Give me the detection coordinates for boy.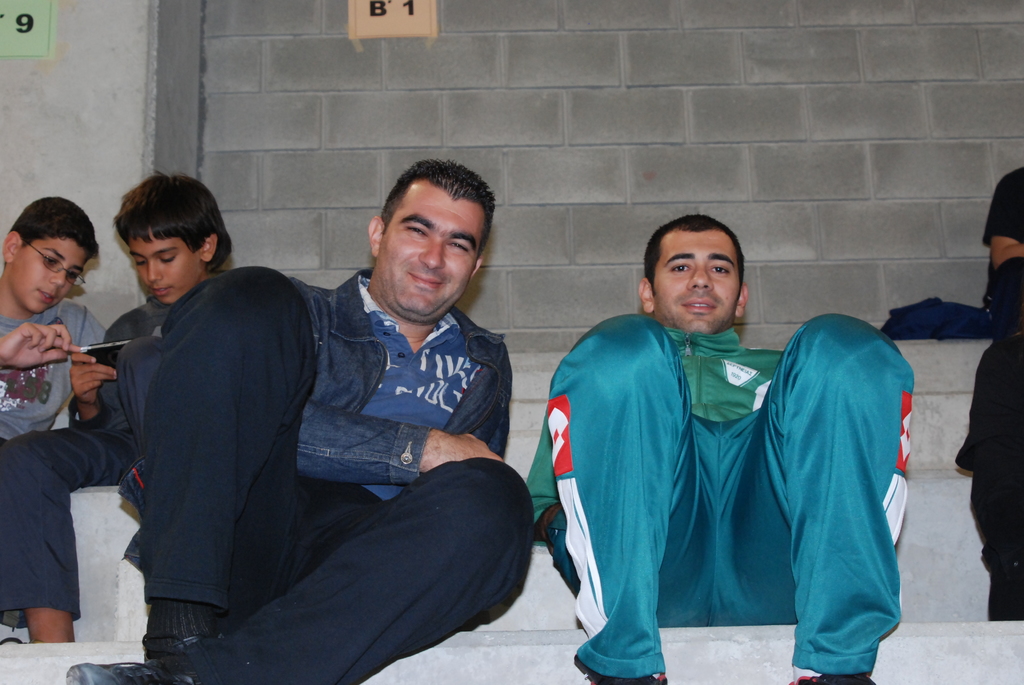
{"x1": 4, "y1": 185, "x2": 105, "y2": 484}.
